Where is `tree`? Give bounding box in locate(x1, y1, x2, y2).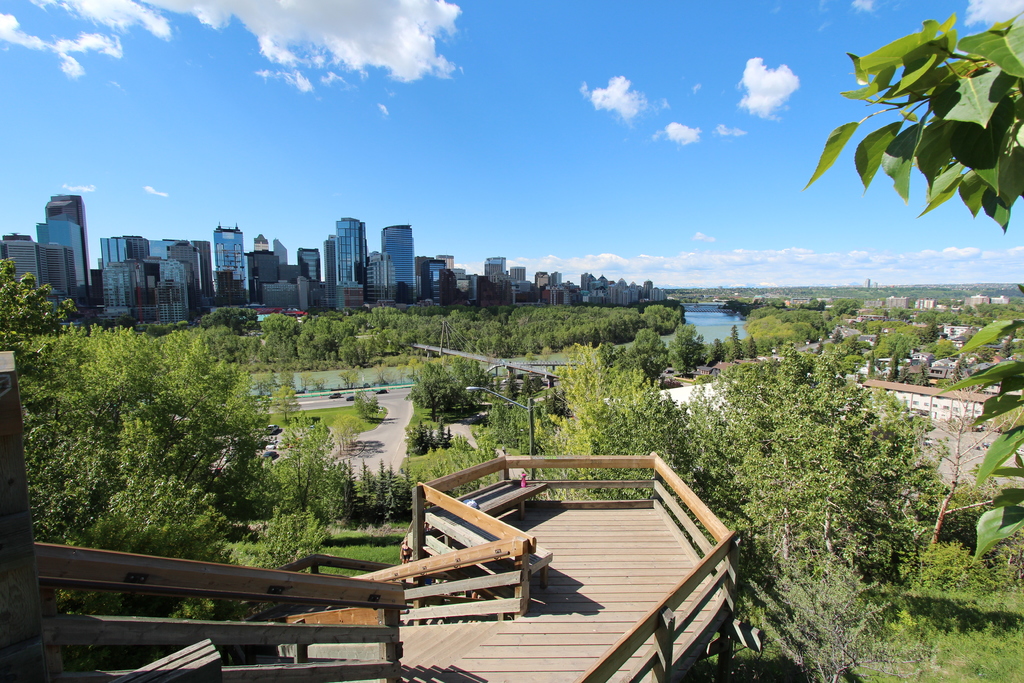
locate(708, 338, 735, 363).
